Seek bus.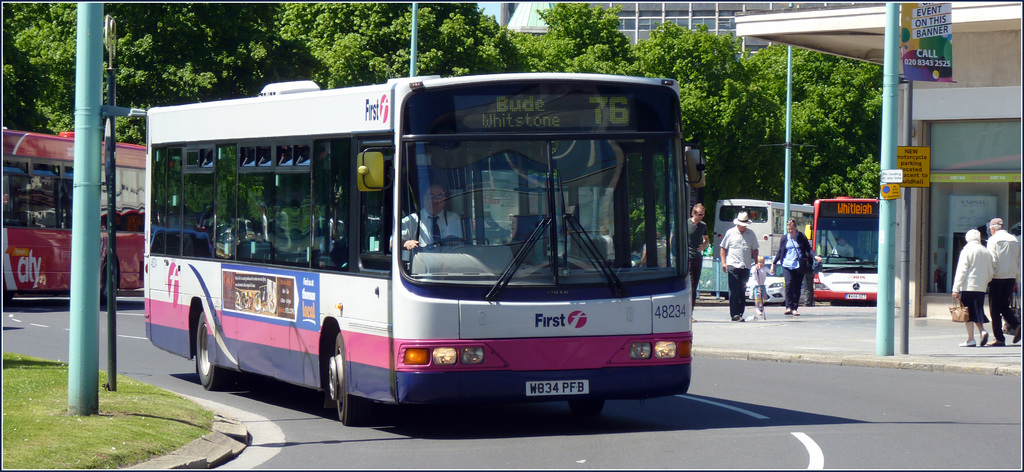
(140,77,708,429).
